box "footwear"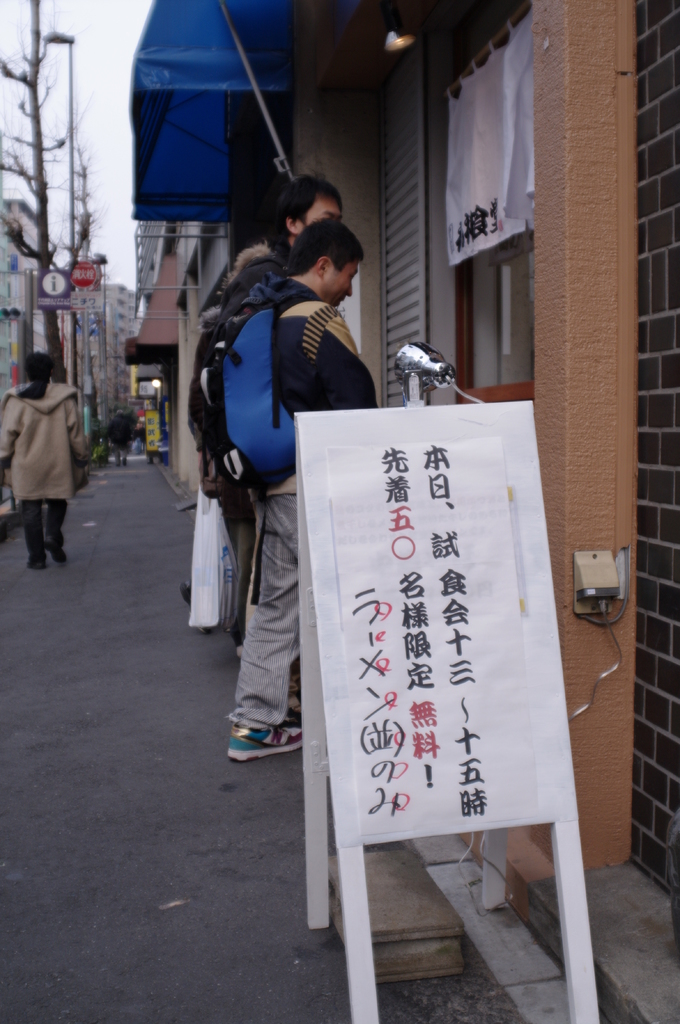
x1=49 y1=541 x2=65 y2=568
